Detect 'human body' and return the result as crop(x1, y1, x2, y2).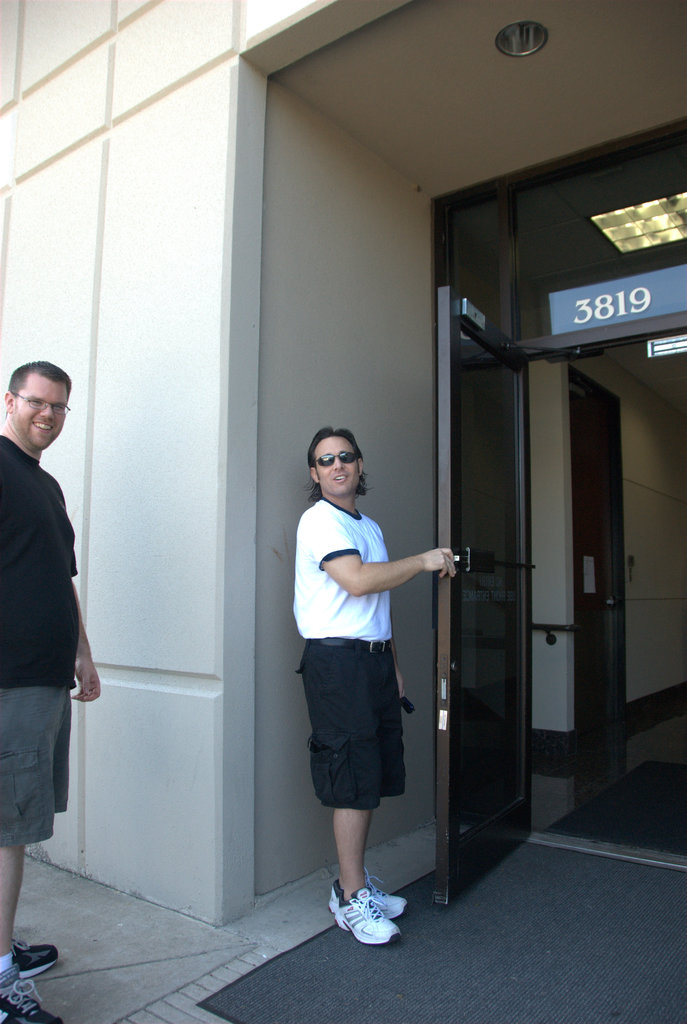
crop(299, 452, 437, 931).
